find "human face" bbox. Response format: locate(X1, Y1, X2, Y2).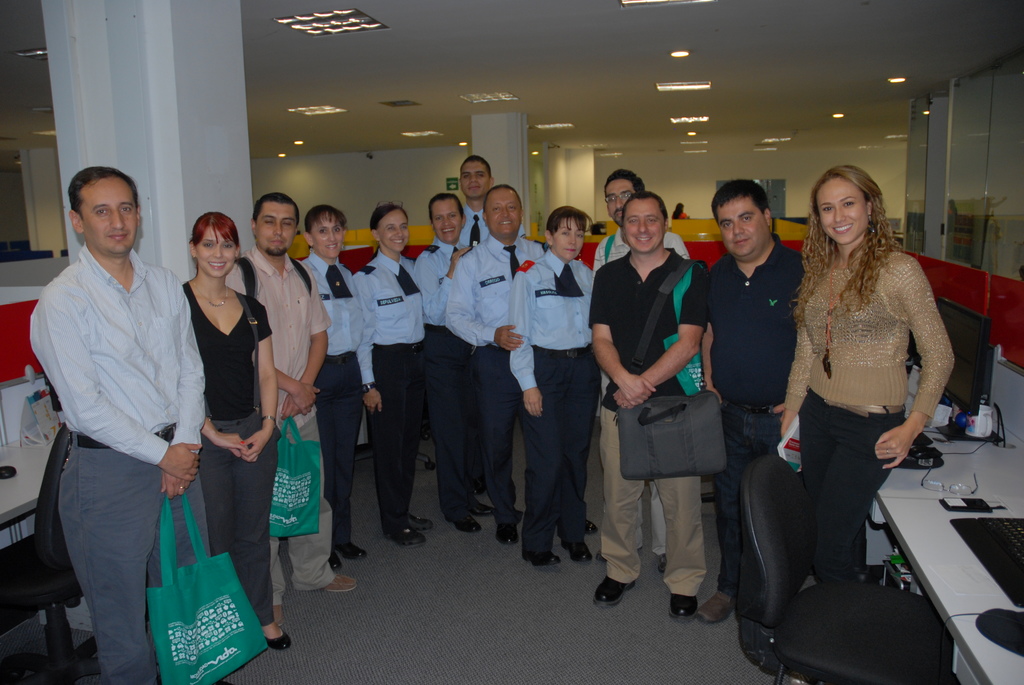
locate(81, 172, 140, 252).
